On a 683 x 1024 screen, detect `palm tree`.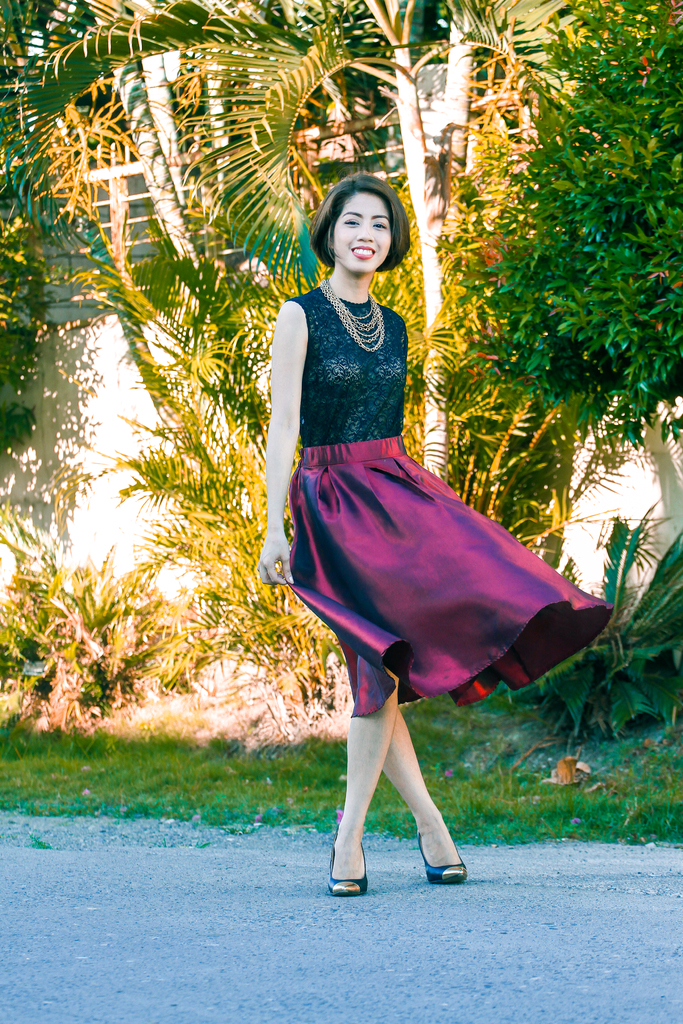
box(0, 0, 580, 711).
